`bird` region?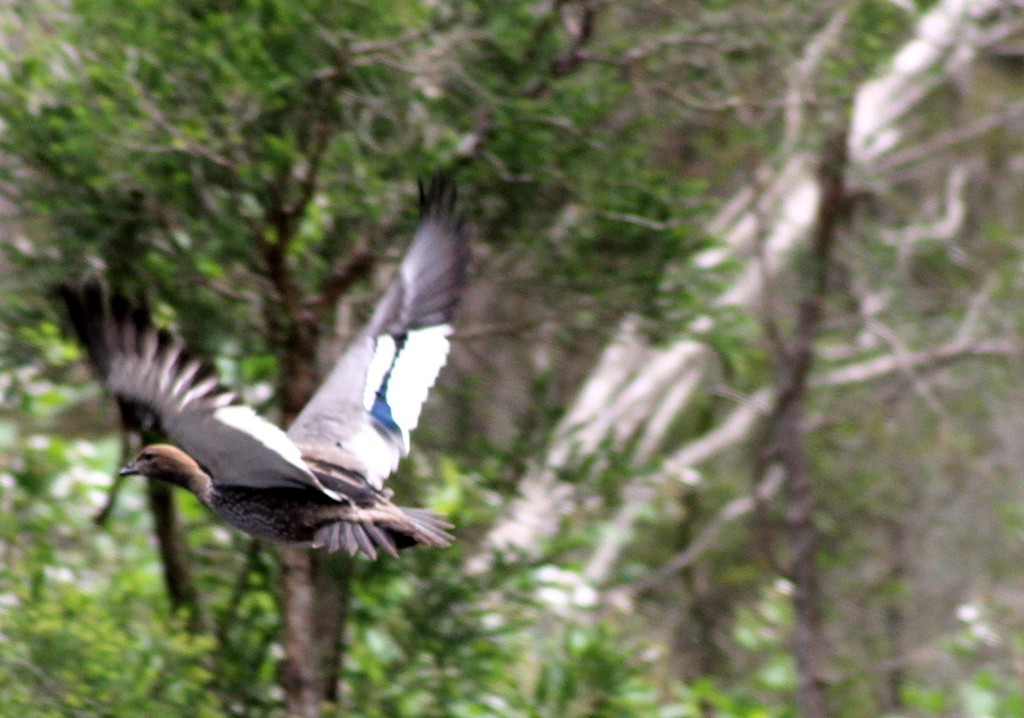
crop(47, 177, 484, 592)
